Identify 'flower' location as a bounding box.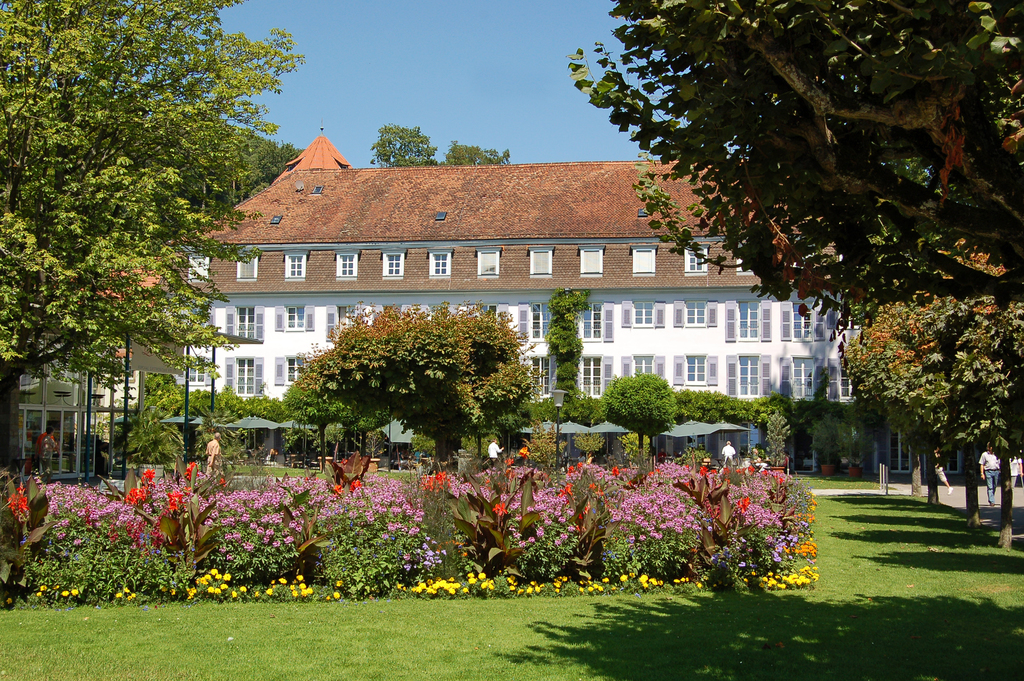
(298,582,305,587).
